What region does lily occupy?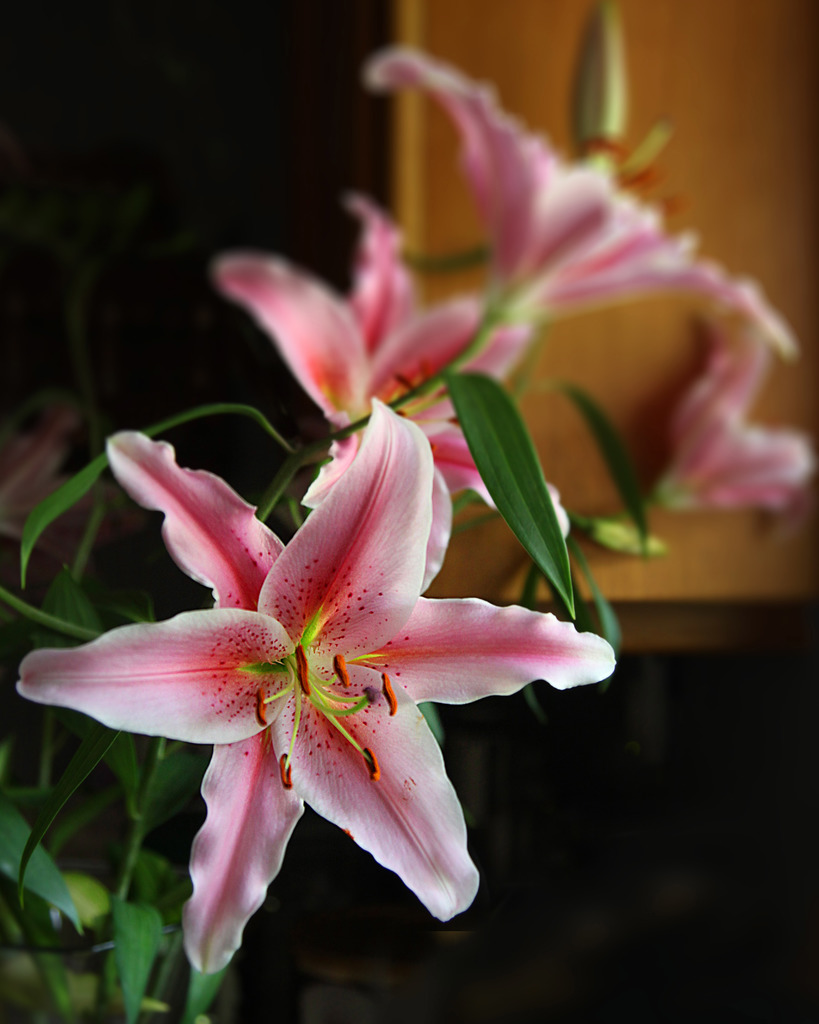
Rect(360, 35, 800, 348).
